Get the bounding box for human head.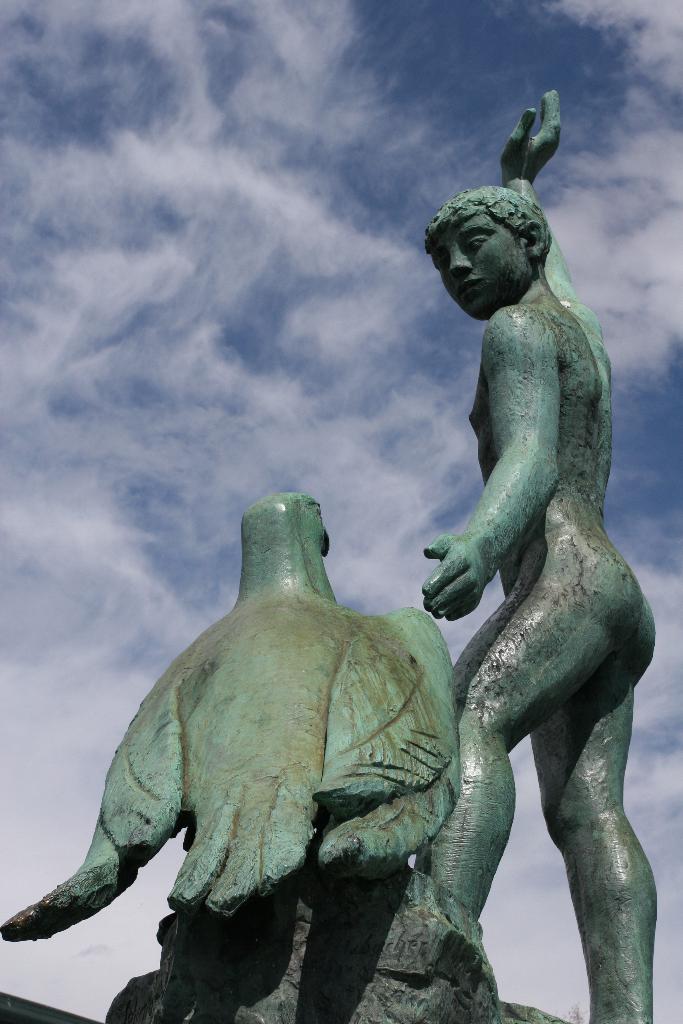
[421,189,554,316].
